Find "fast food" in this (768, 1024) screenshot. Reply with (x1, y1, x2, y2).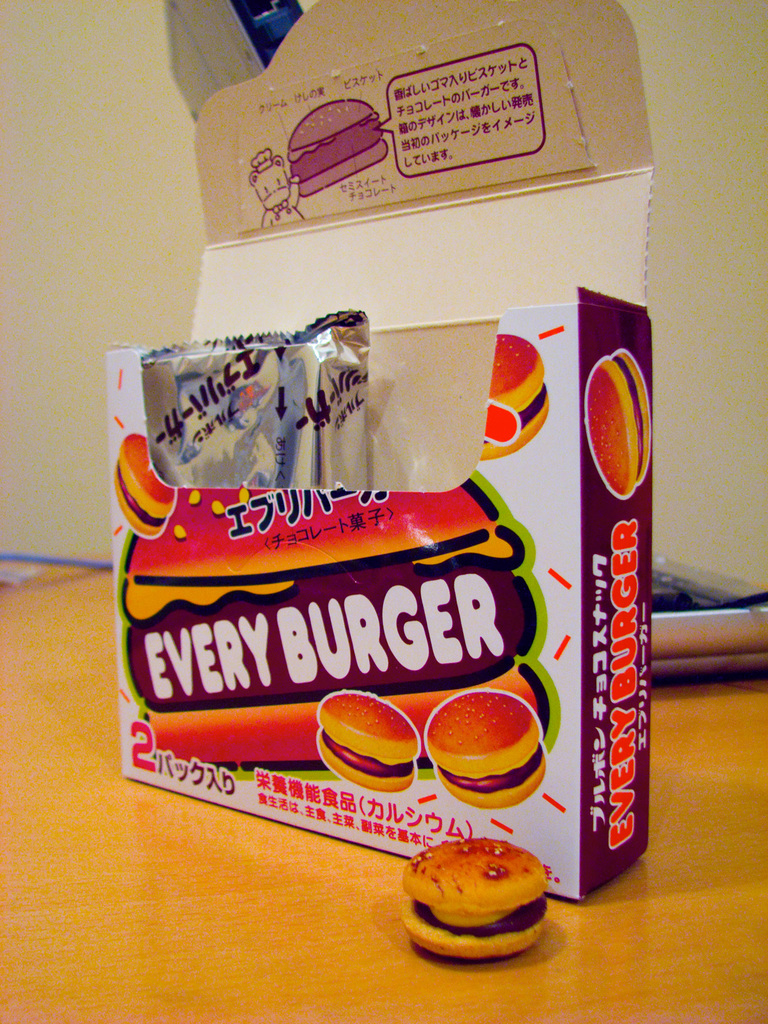
(425, 687, 549, 810).
